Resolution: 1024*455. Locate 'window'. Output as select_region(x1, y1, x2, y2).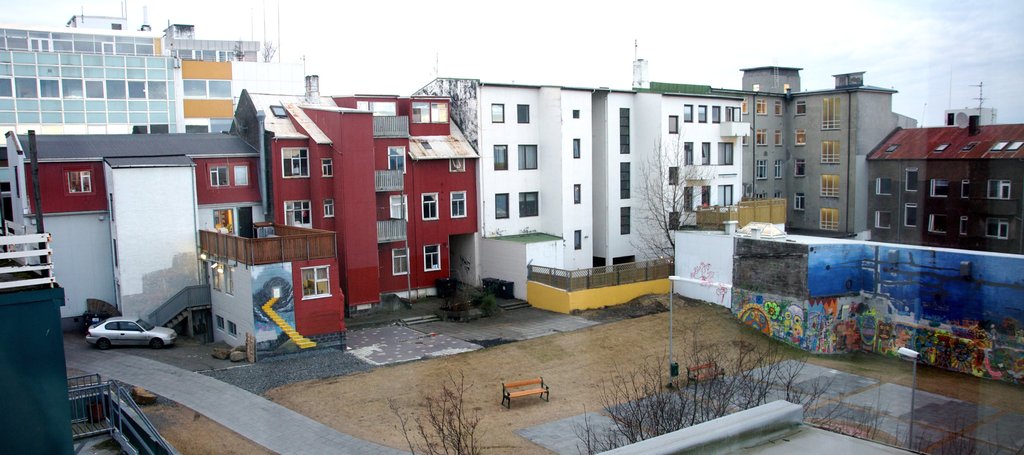
select_region(871, 200, 897, 238).
